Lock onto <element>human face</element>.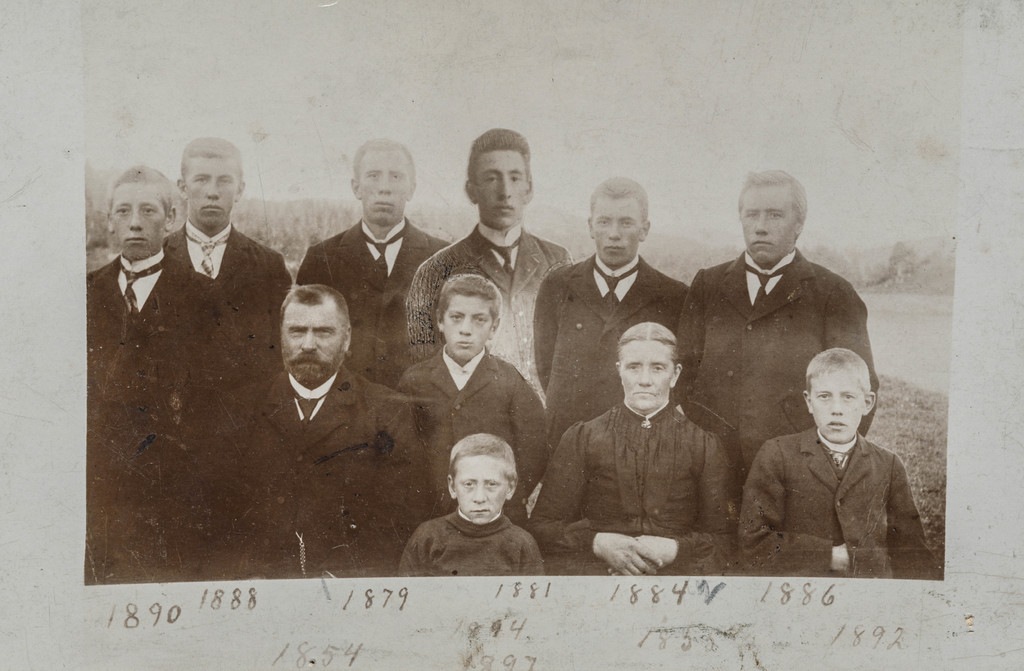
Locked: bbox=(360, 154, 411, 225).
